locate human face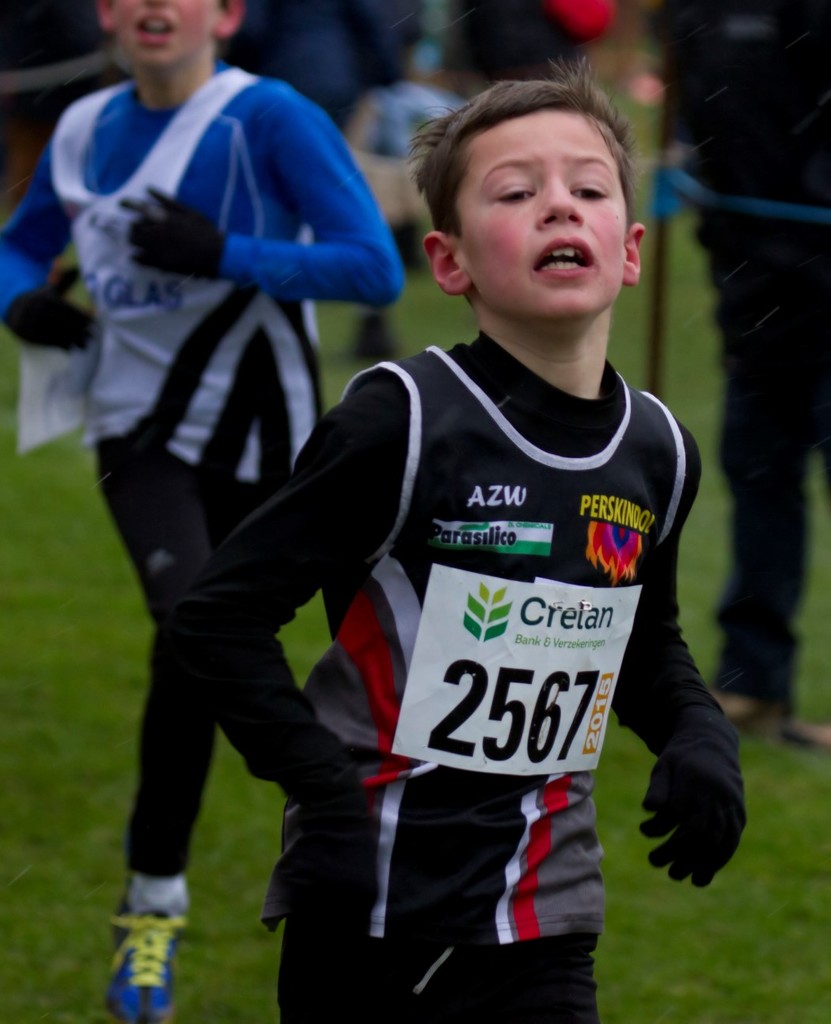
bbox(106, 0, 215, 65)
